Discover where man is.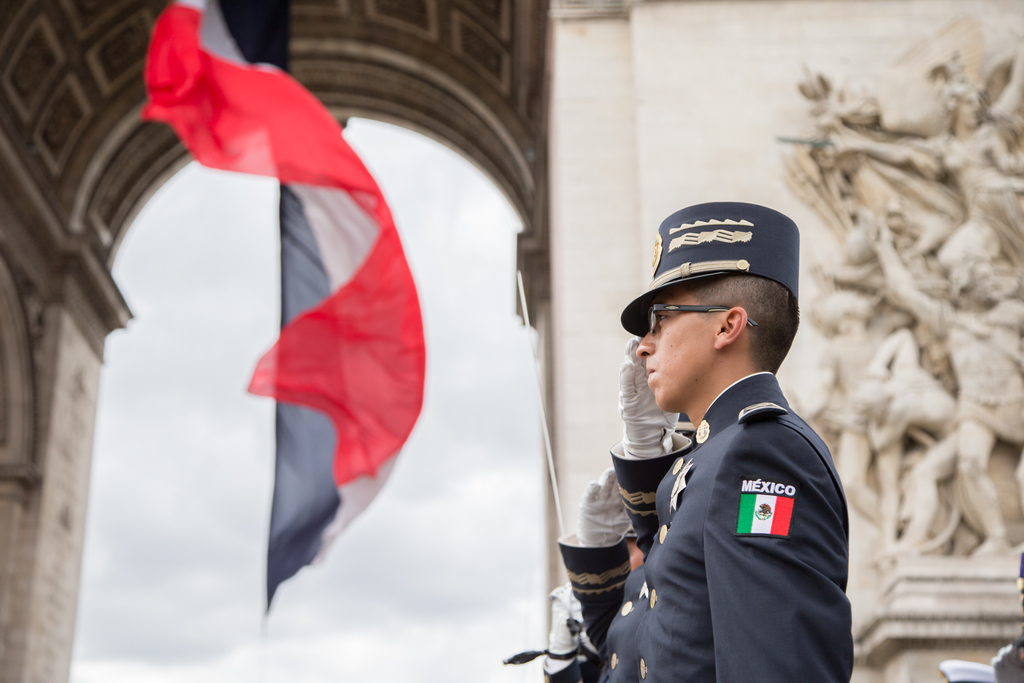
Discovered at [576, 192, 867, 682].
